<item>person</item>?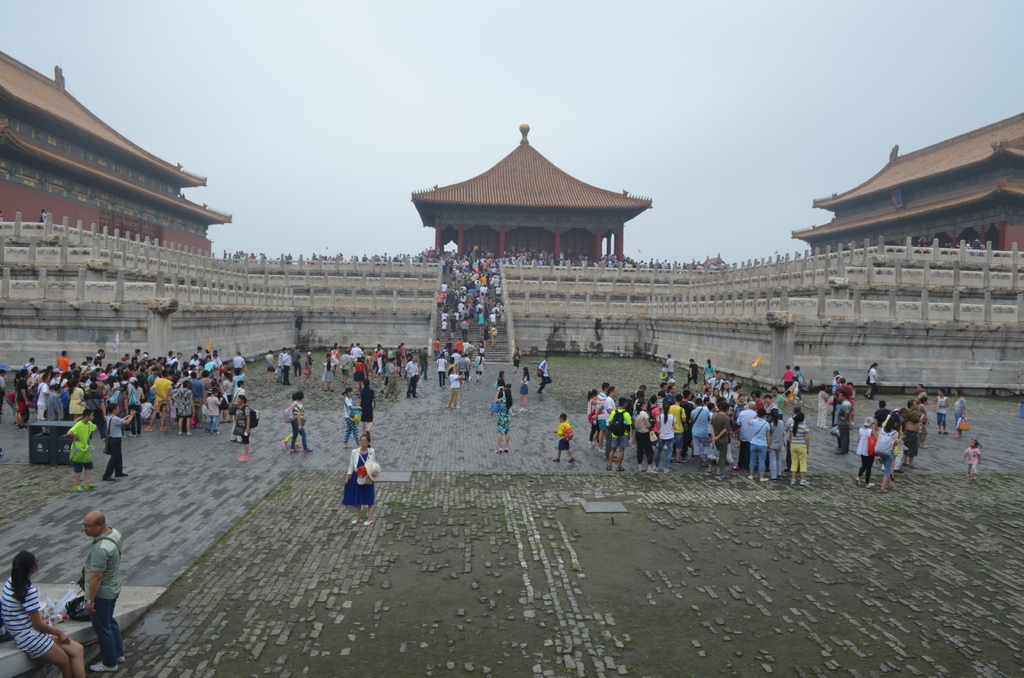
bbox=[465, 337, 476, 352]
